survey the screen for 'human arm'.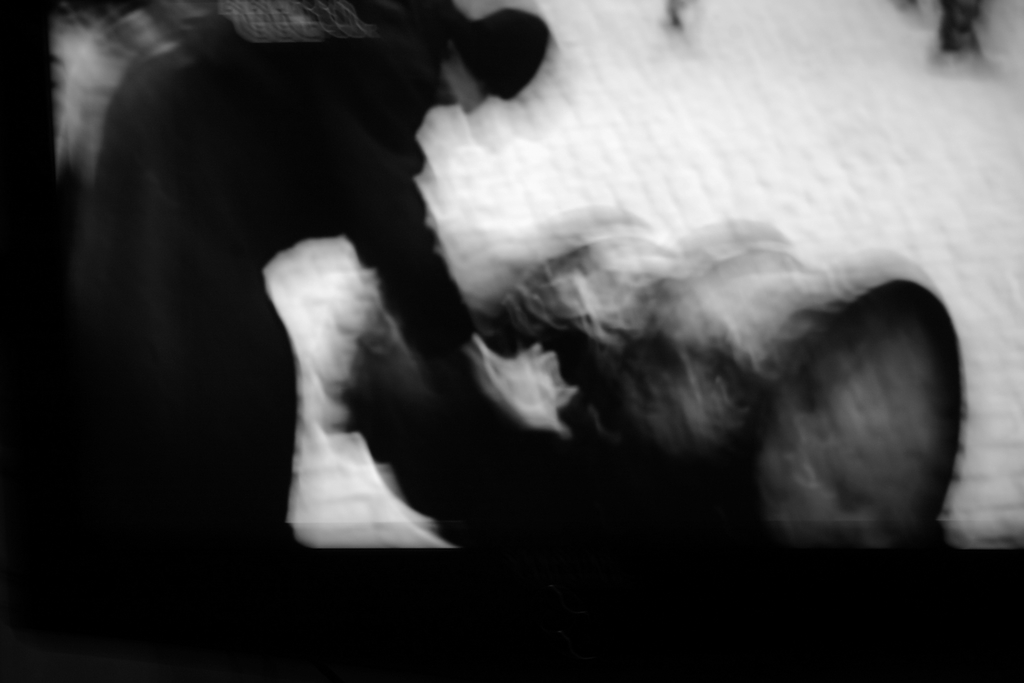
Survey found: Rect(209, 156, 452, 584).
